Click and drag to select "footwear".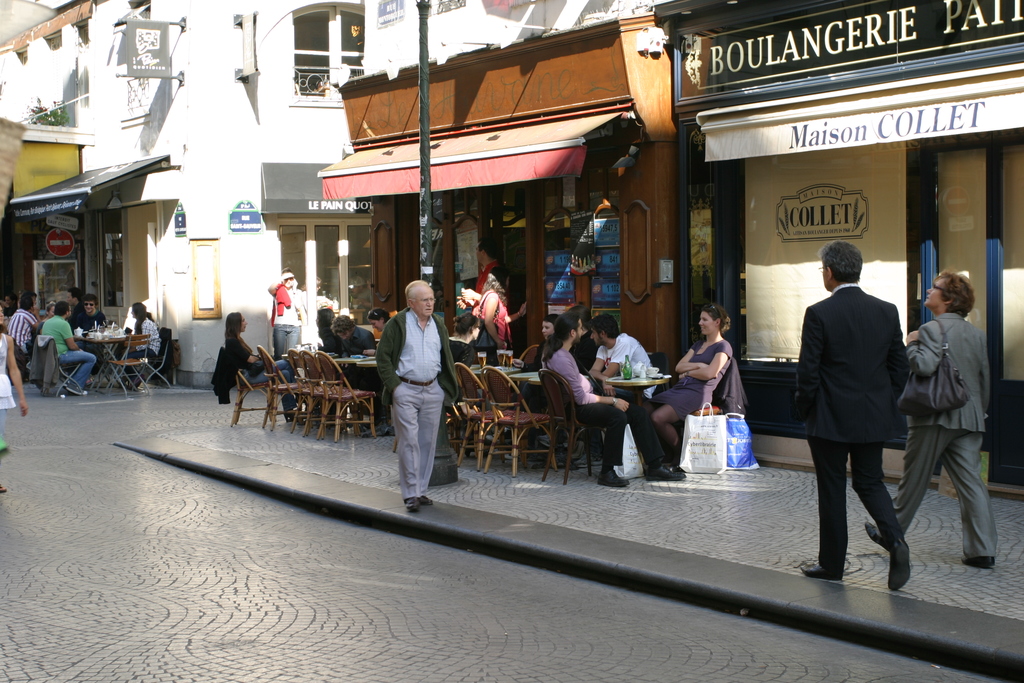
Selection: l=670, t=443, r=684, b=475.
